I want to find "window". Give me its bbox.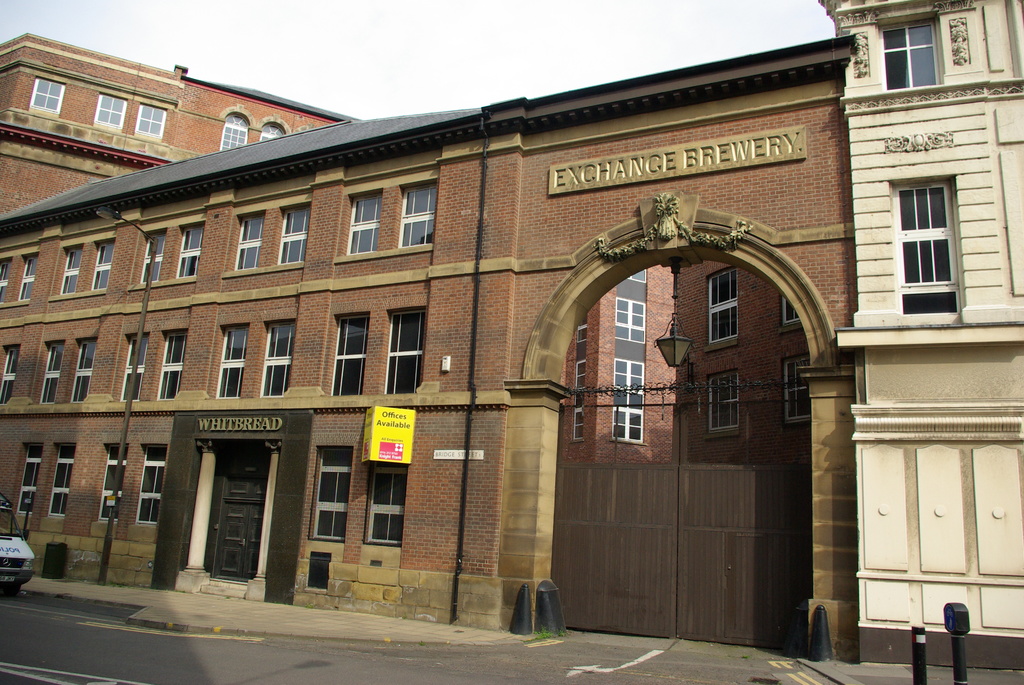
bbox=(10, 76, 69, 114).
